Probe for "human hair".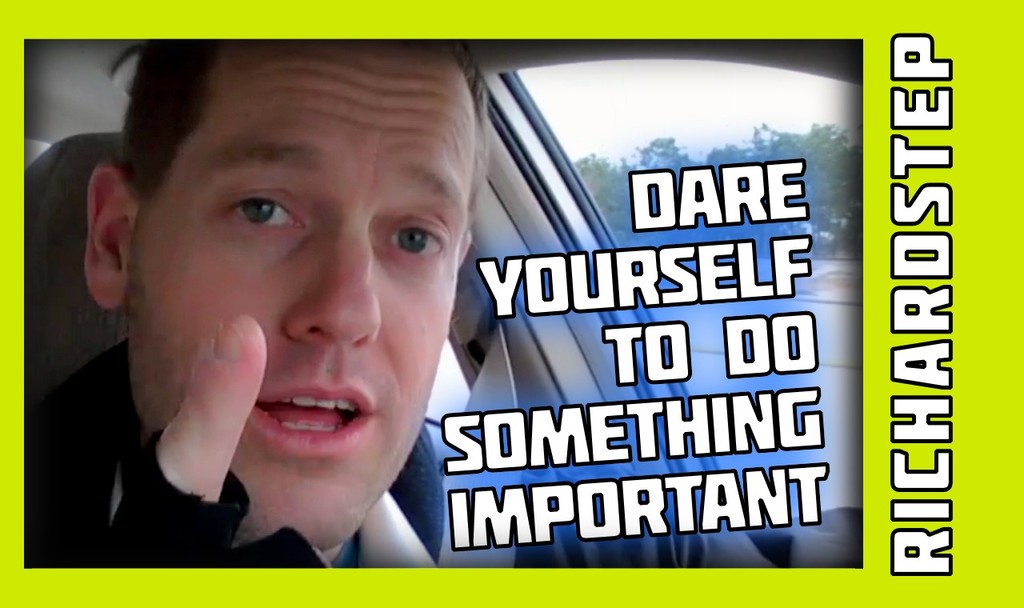
Probe result: l=108, t=32, r=488, b=198.
